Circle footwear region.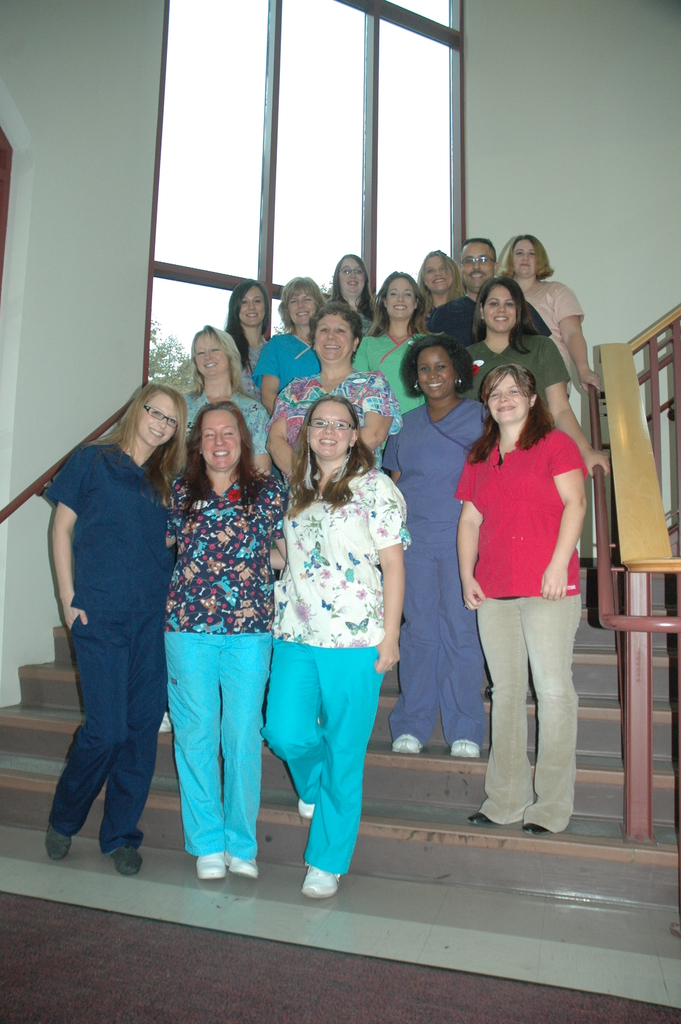
Region: [304, 863, 344, 893].
